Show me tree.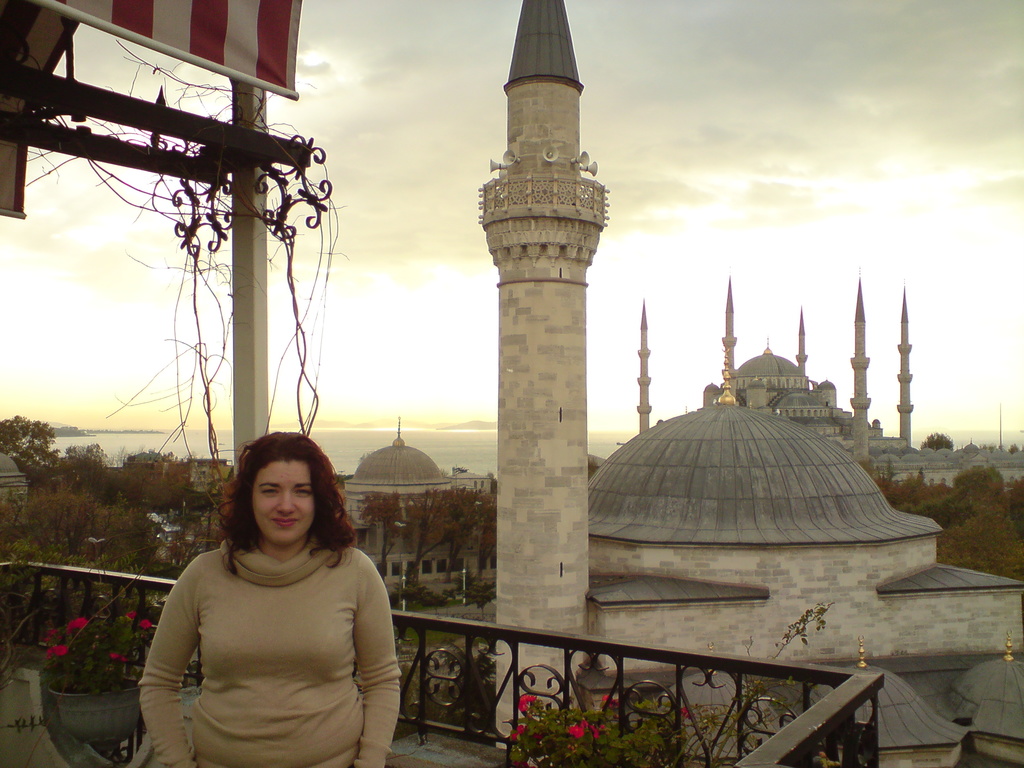
tree is here: [105, 441, 204, 498].
